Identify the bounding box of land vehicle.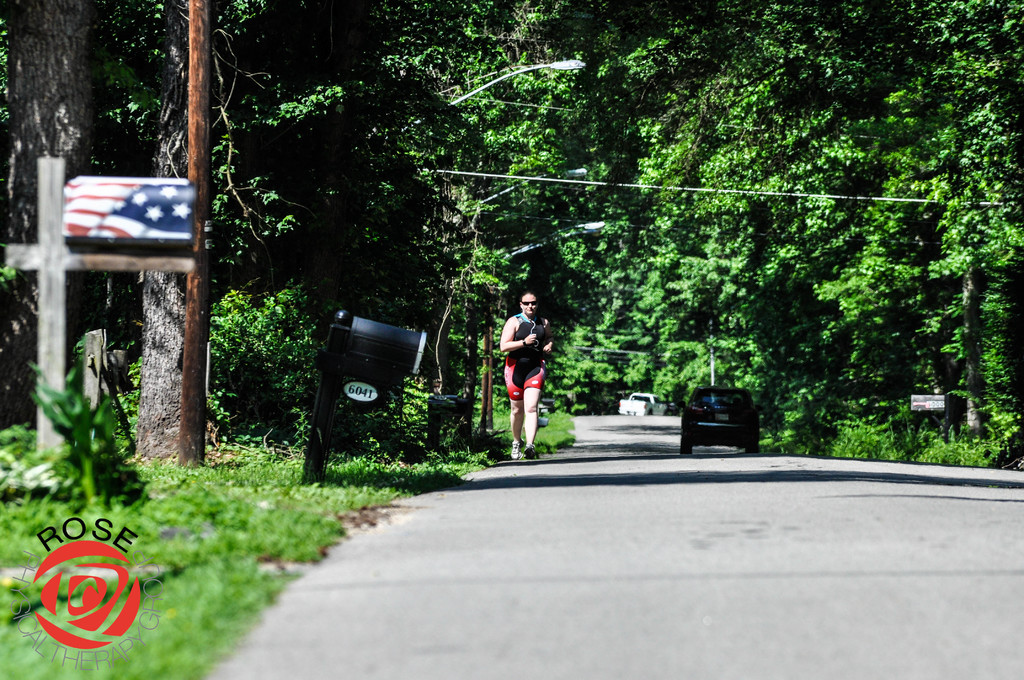
(684,387,756,454).
